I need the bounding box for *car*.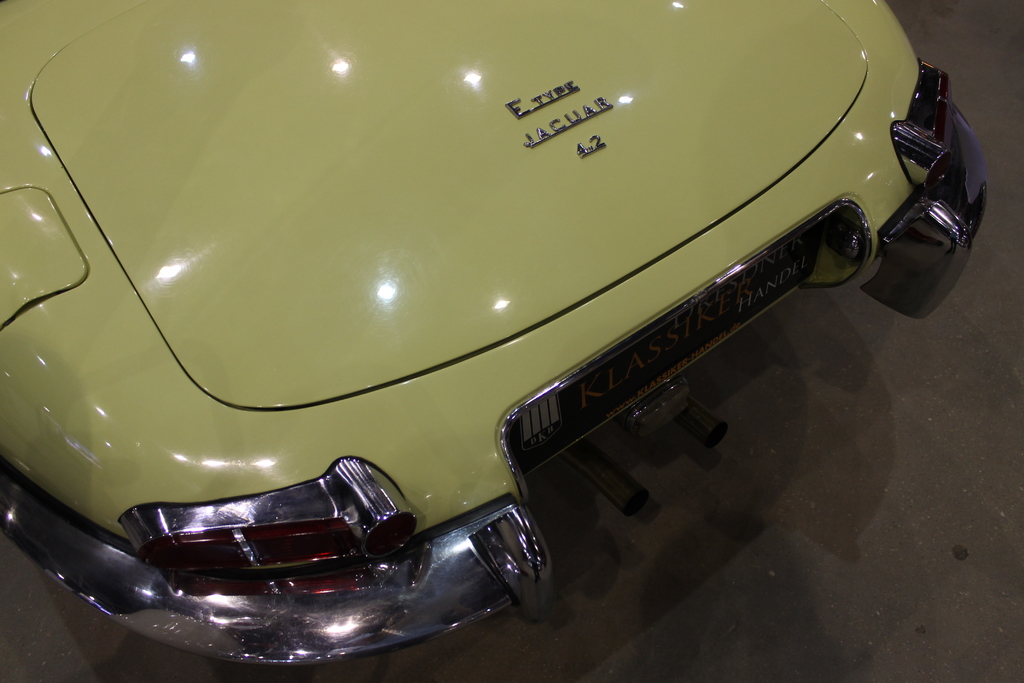
Here it is: (0, 0, 999, 677).
